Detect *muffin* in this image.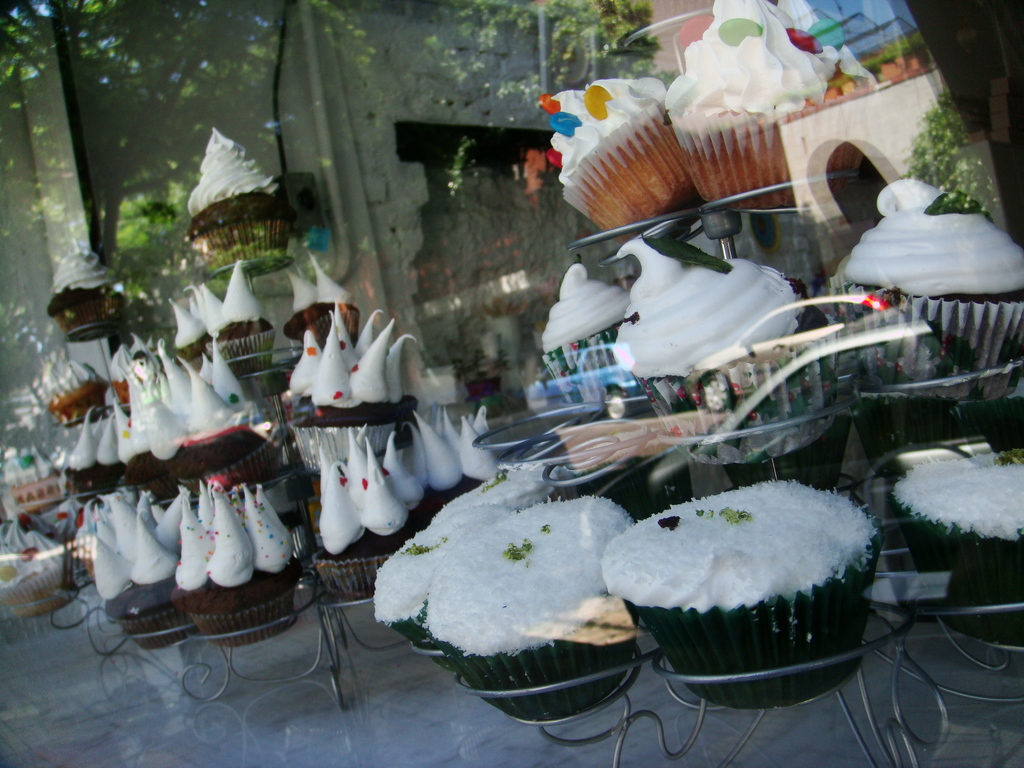
Detection: [185, 125, 294, 278].
